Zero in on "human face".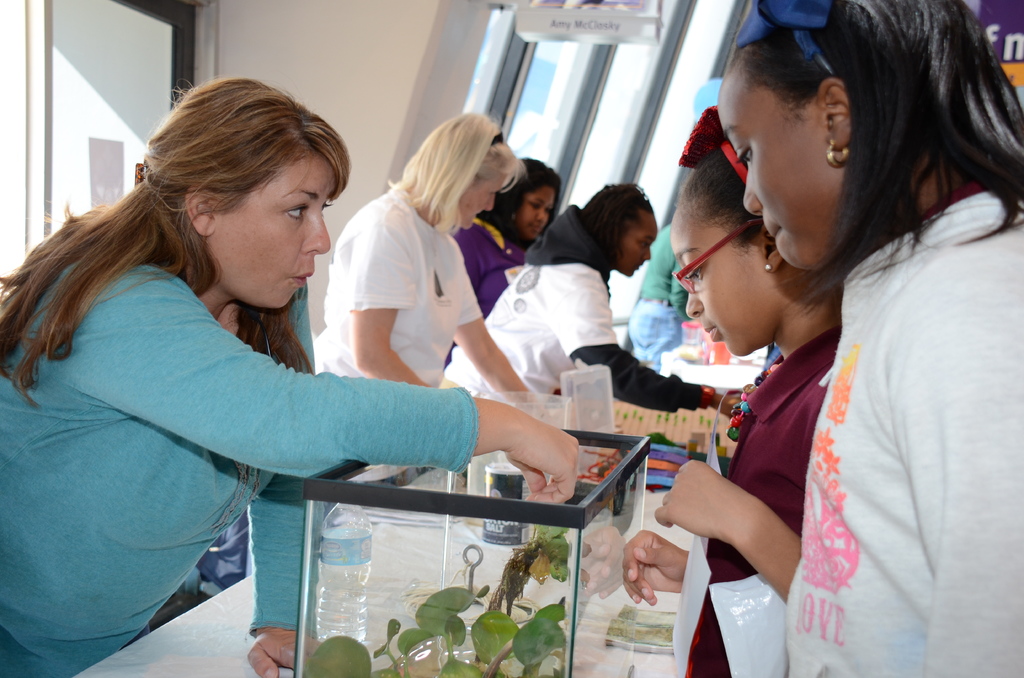
Zeroed in: 669/226/764/359.
